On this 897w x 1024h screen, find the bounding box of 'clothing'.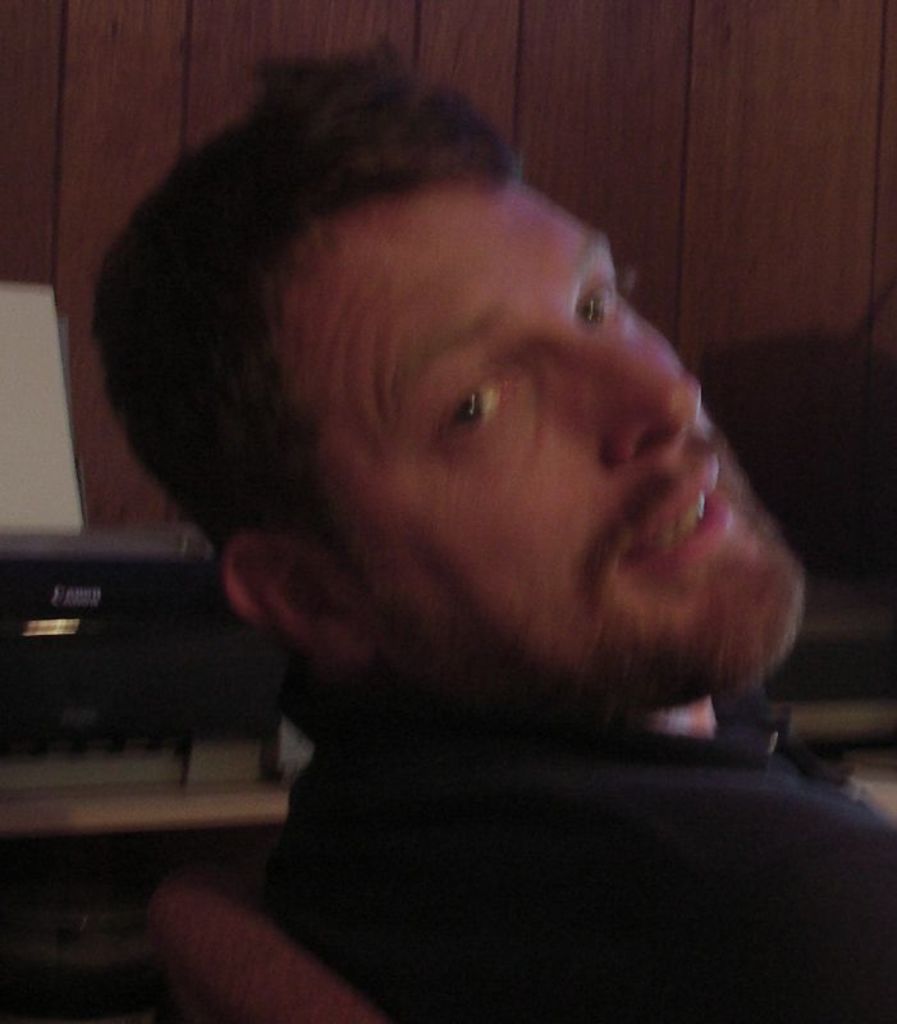
Bounding box: 267,672,896,1023.
